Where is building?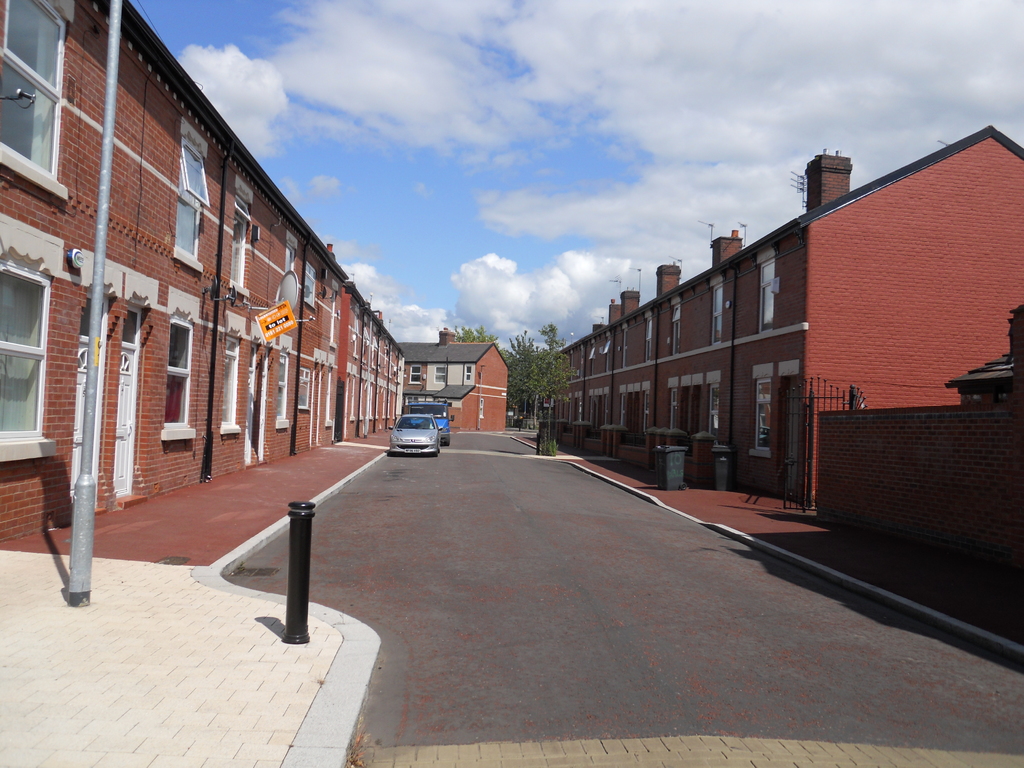
pyautogui.locateOnScreen(534, 122, 1023, 508).
